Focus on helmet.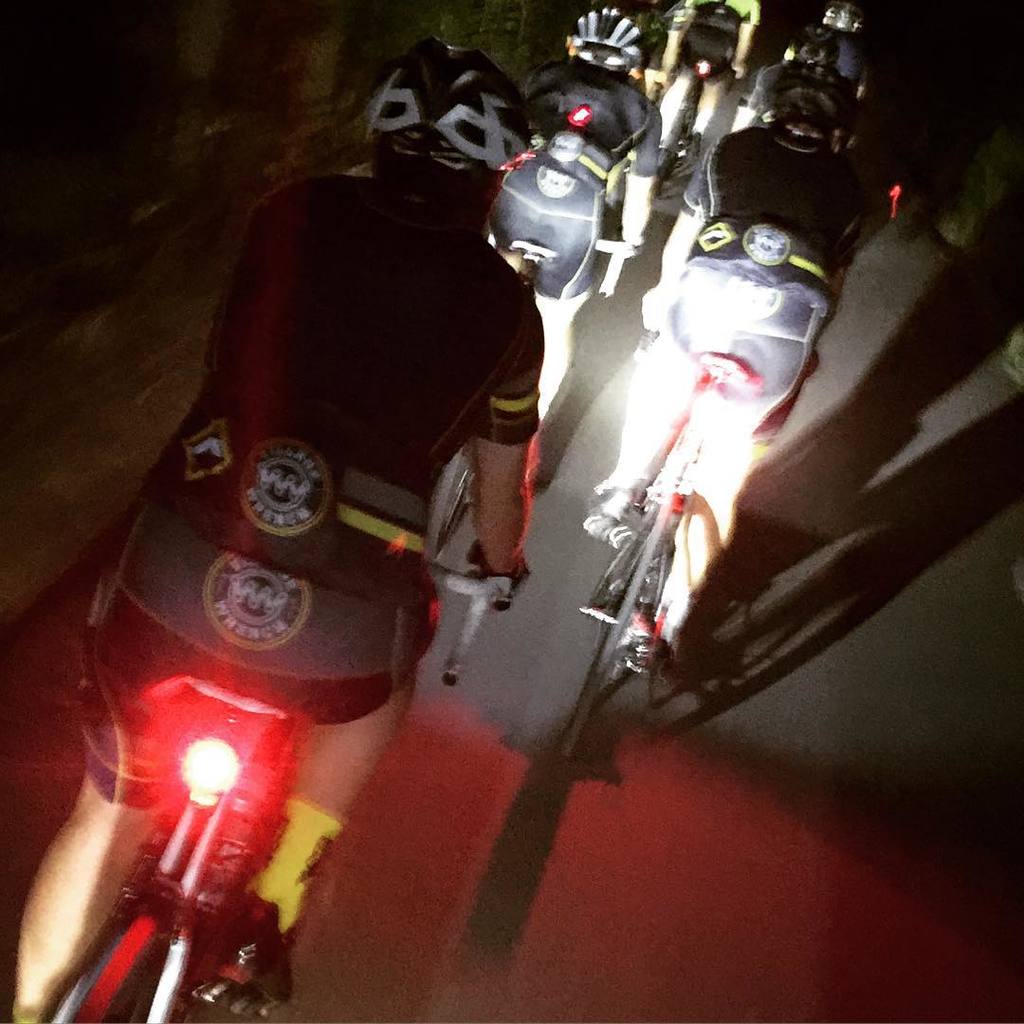
Focused at {"x1": 753, "y1": 57, "x2": 878, "y2": 147}.
